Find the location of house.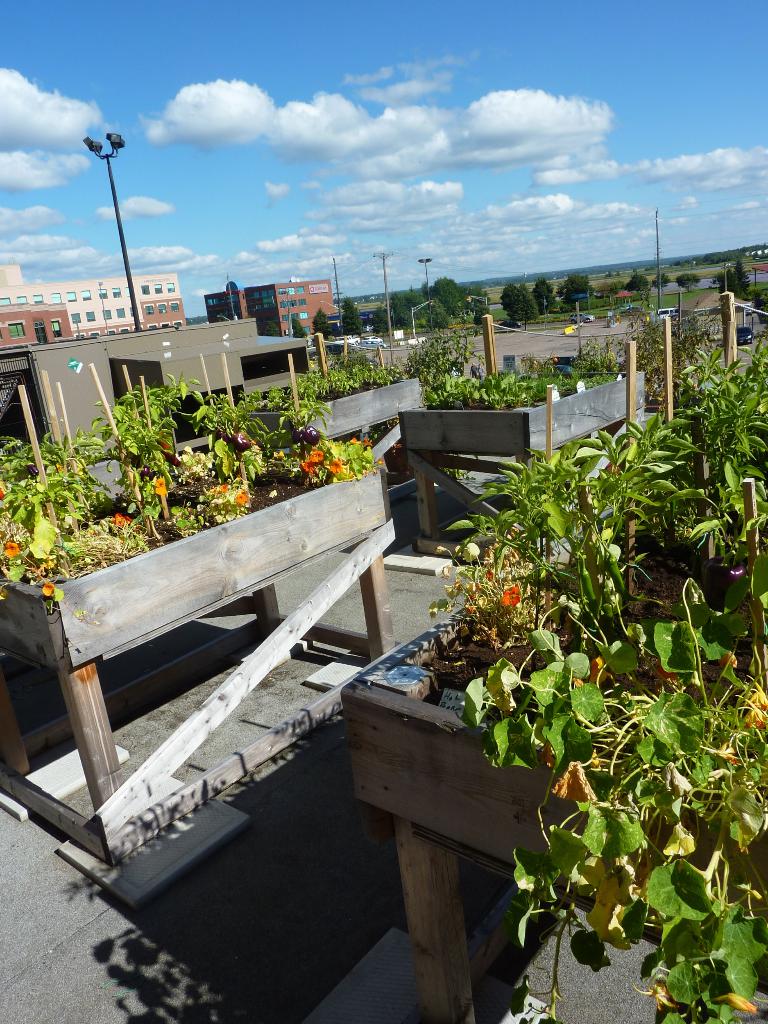
Location: <box>0,266,186,335</box>.
